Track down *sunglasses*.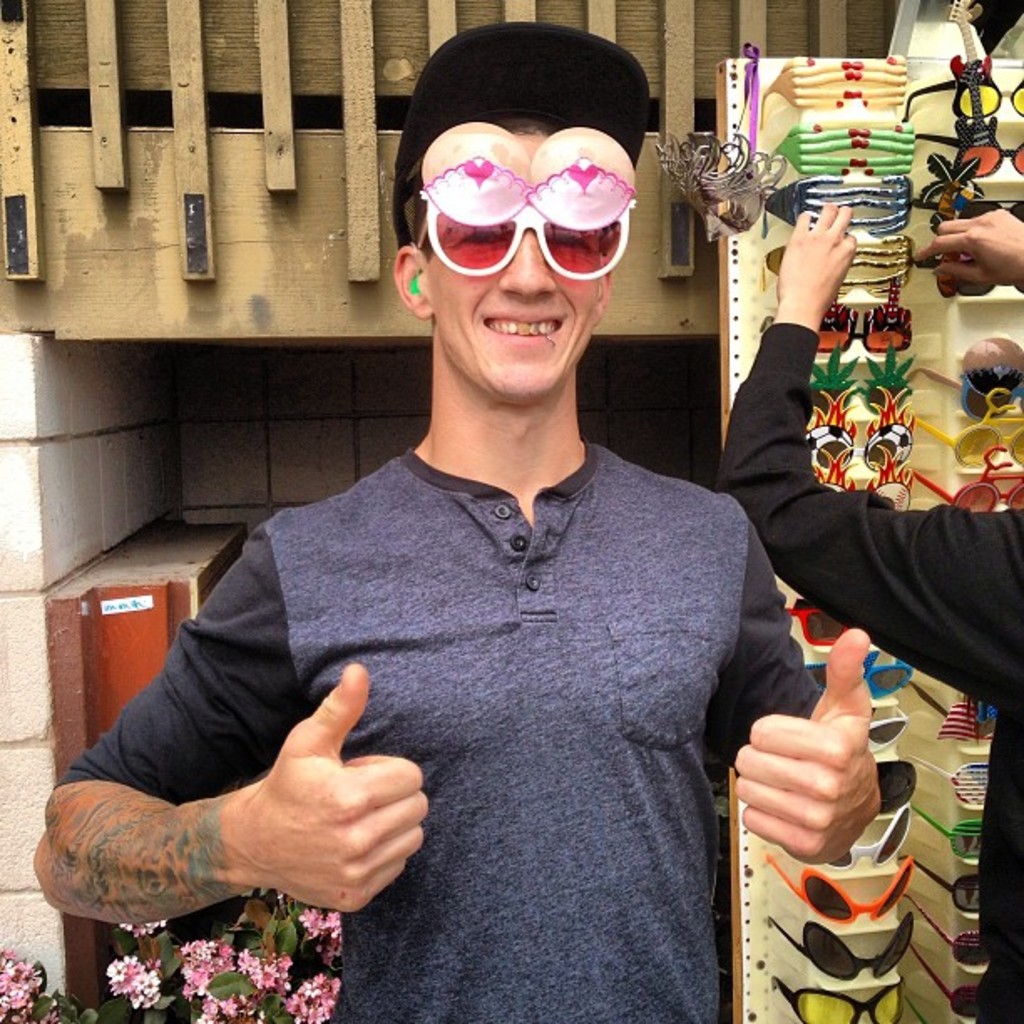
Tracked to detection(815, 443, 922, 510).
